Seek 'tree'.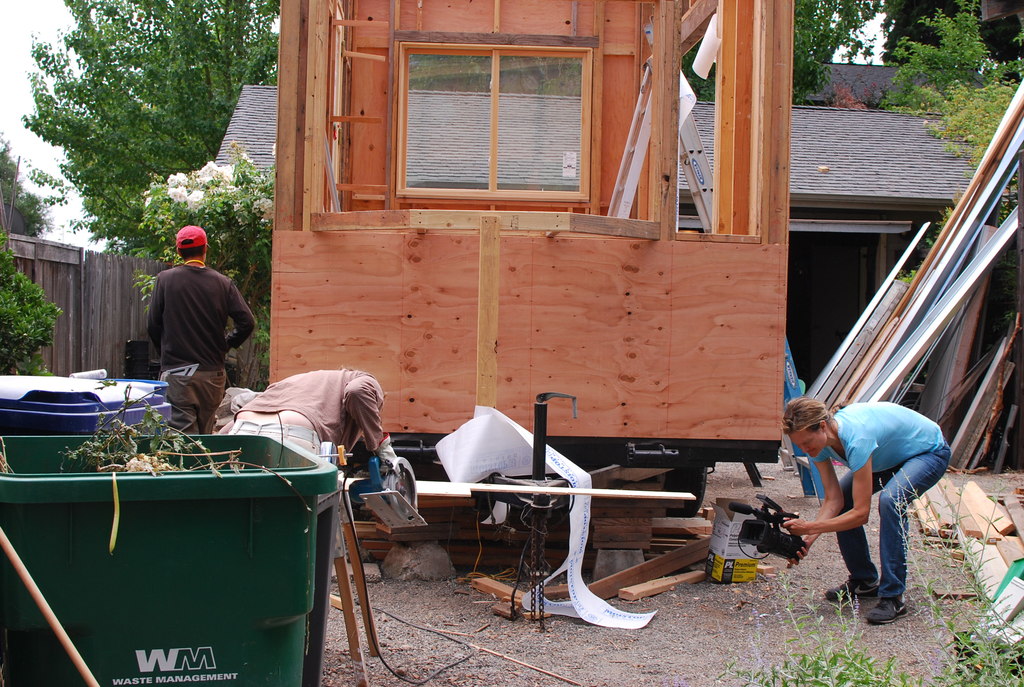
{"x1": 678, "y1": 0, "x2": 897, "y2": 107}.
